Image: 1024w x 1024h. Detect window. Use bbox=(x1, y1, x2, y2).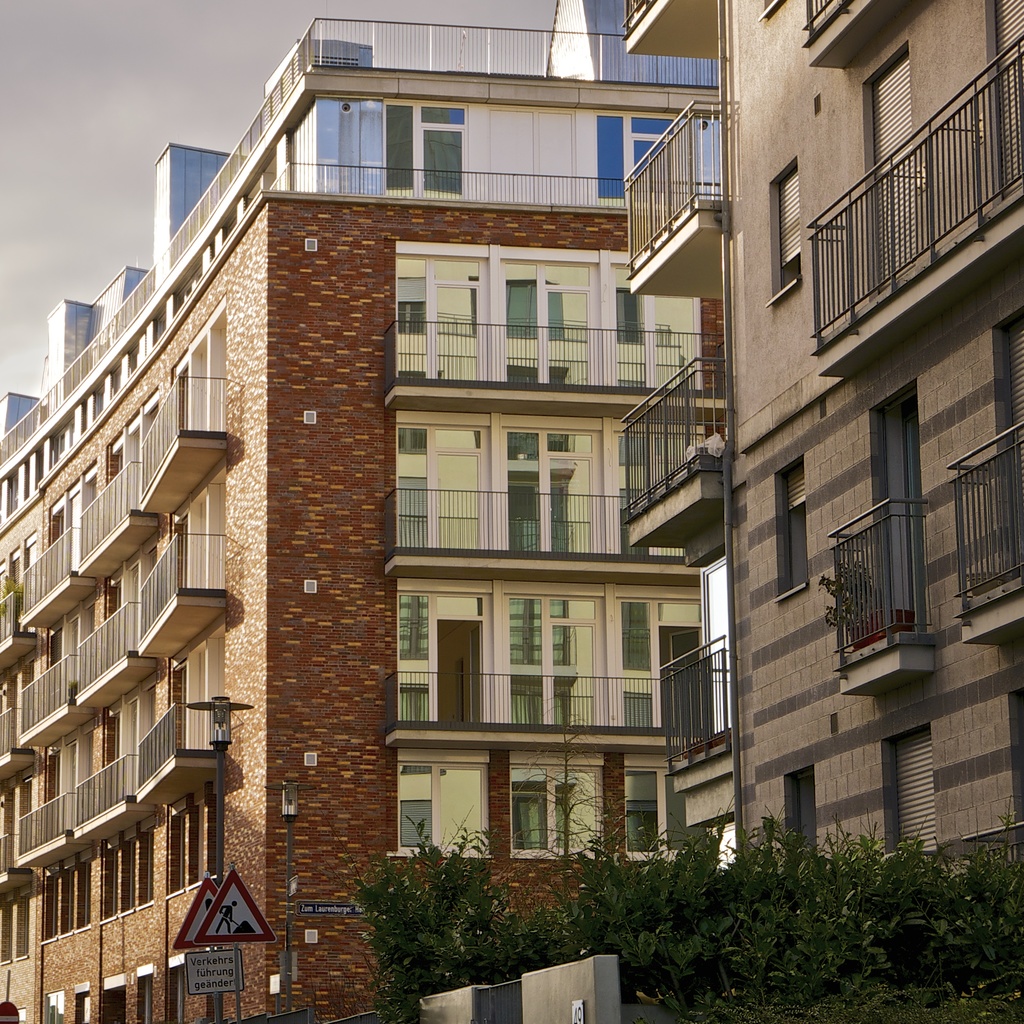
bbox=(396, 255, 486, 380).
